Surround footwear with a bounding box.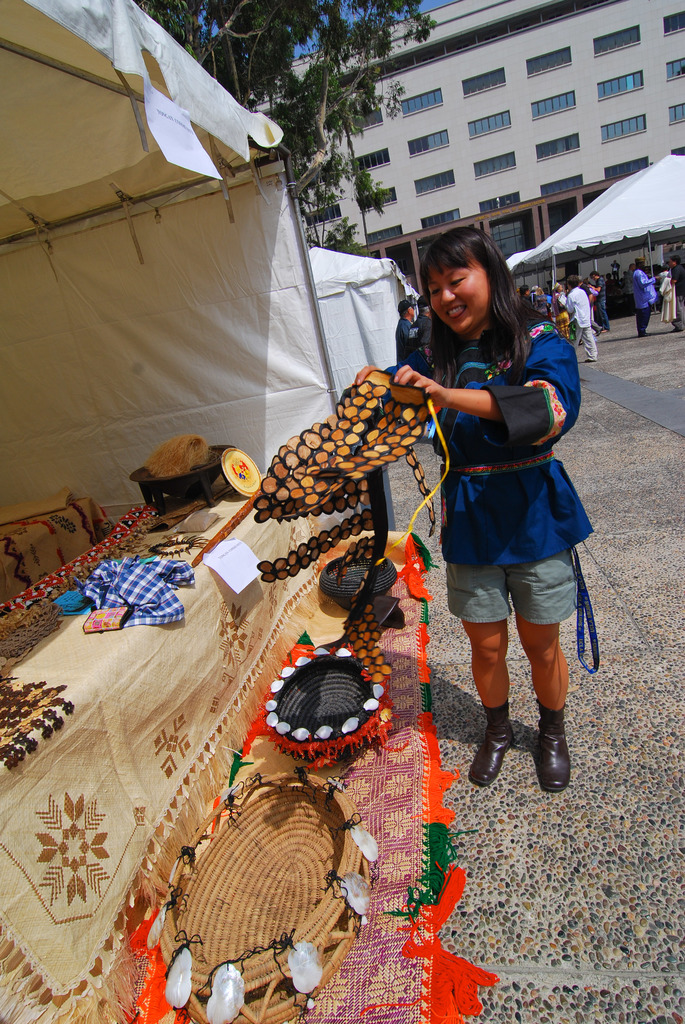
672/326/684/335.
